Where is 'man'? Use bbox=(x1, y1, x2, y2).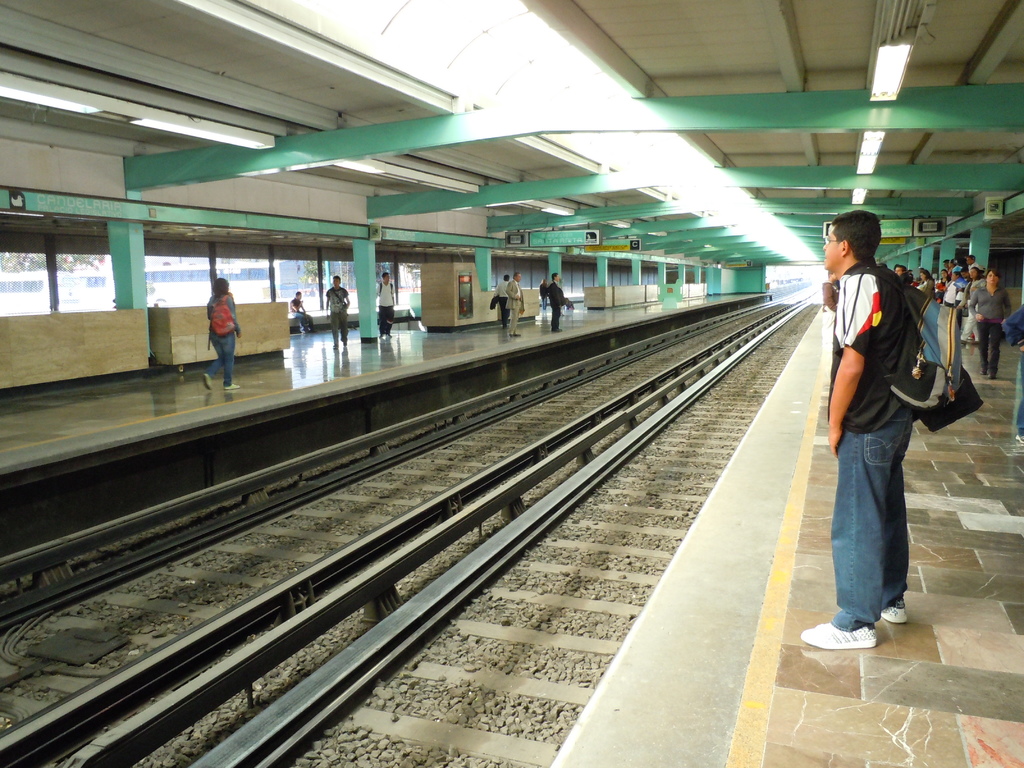
bbox=(291, 292, 317, 335).
